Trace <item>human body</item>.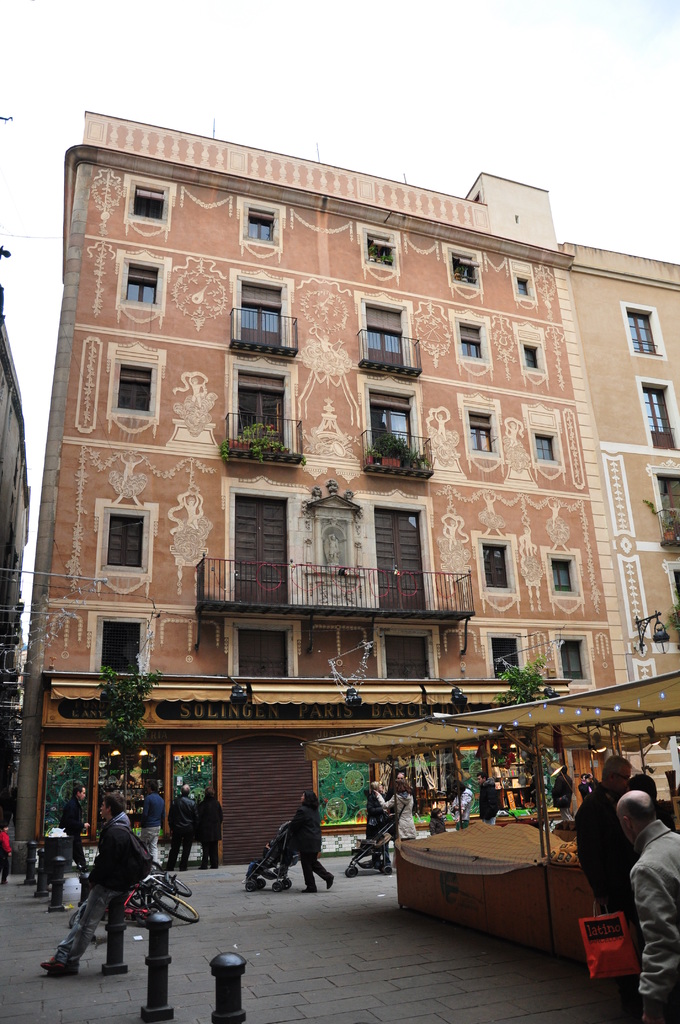
Traced to [293, 810, 338, 893].
